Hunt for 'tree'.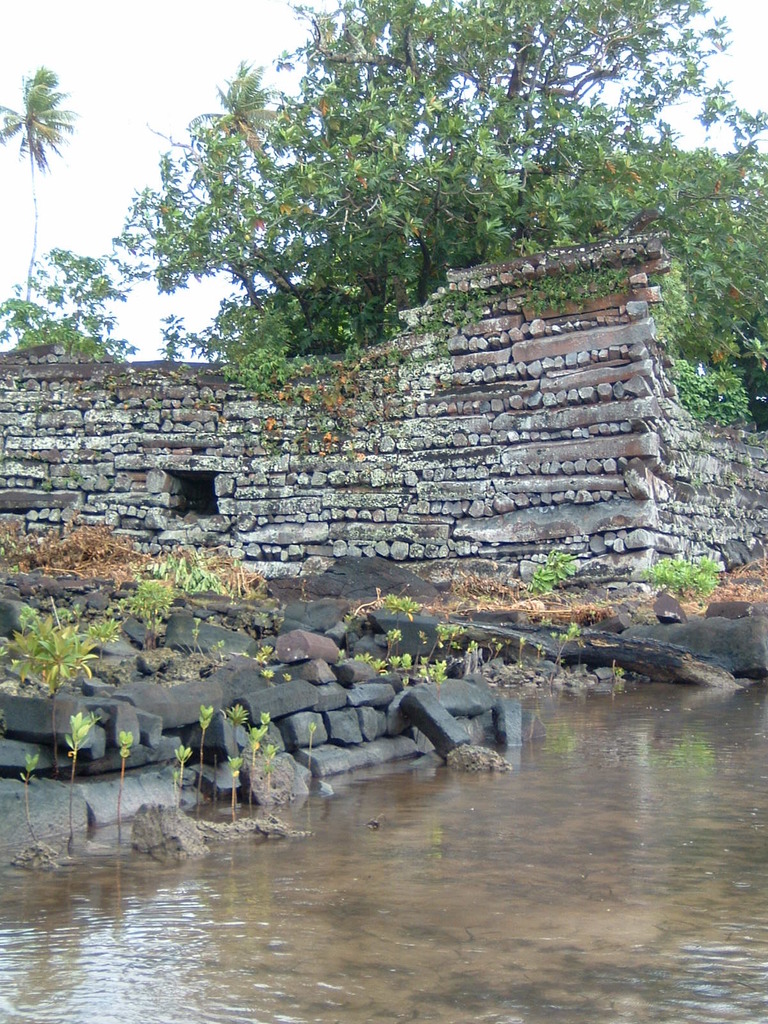
Hunted down at <box>636,104,767,368</box>.
